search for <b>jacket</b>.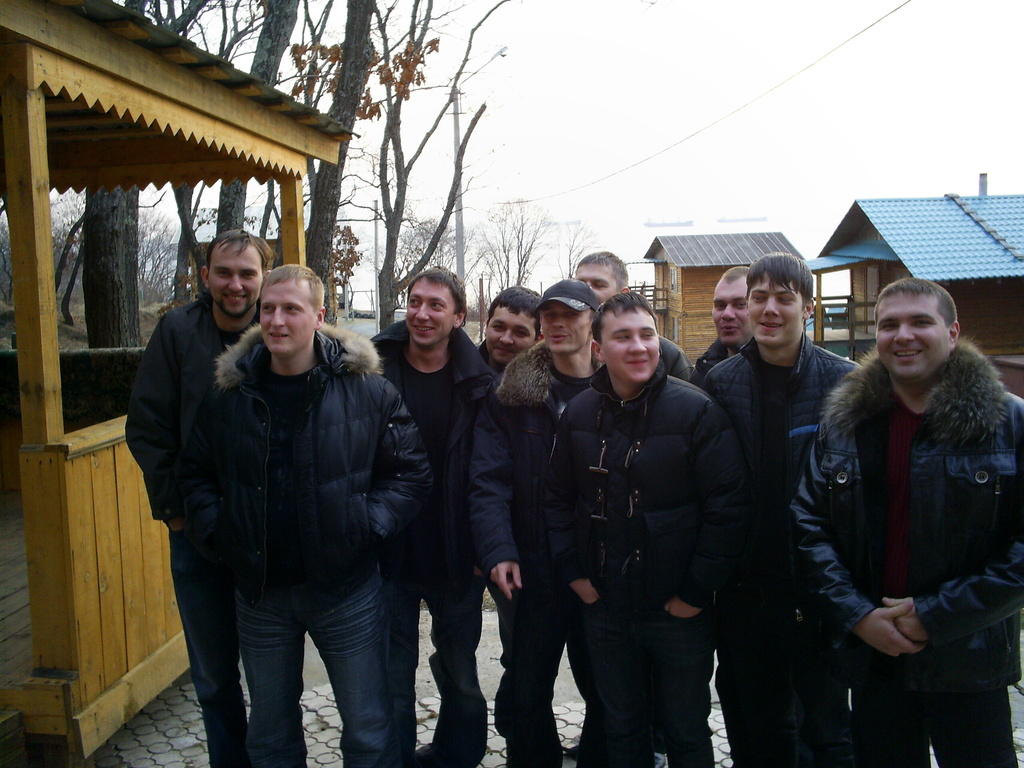
Found at left=544, top=363, right=748, bottom=606.
